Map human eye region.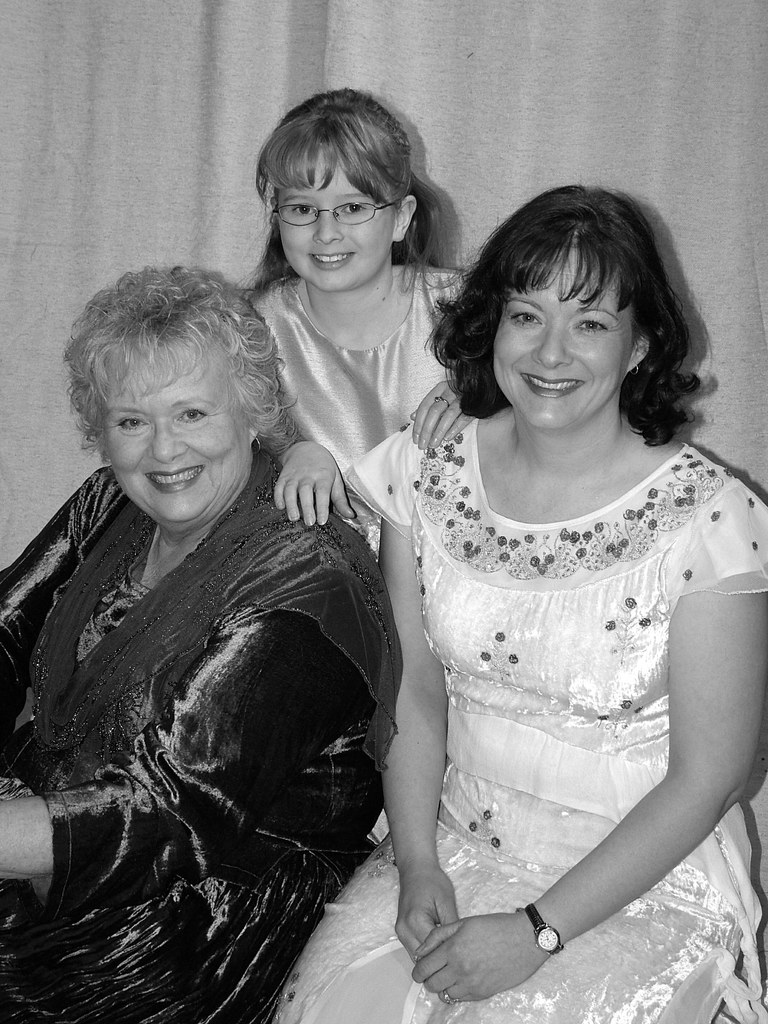
Mapped to [570,308,606,333].
